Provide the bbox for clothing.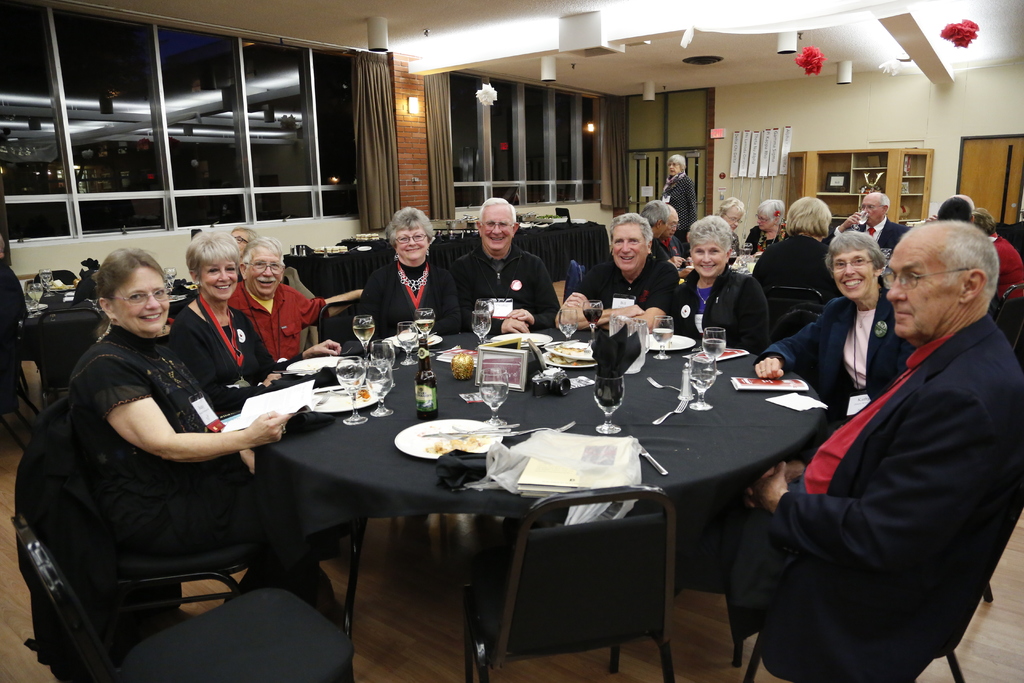
rect(72, 324, 257, 539).
